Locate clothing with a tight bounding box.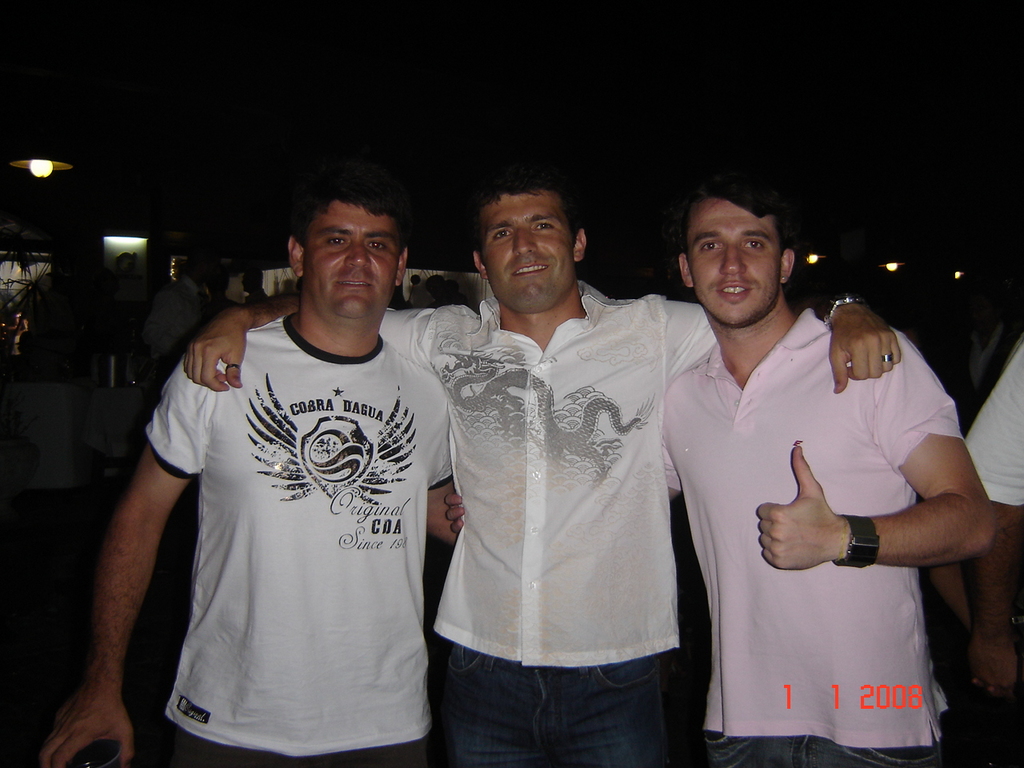
l=962, t=333, r=1023, b=511.
